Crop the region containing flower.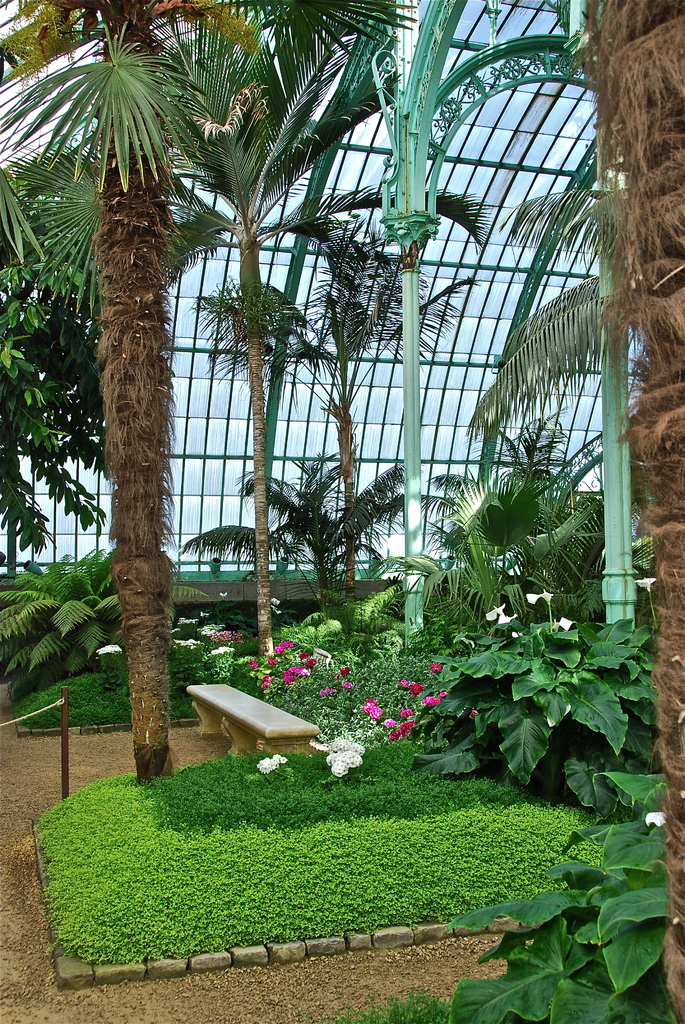
Crop region: BBox(219, 588, 226, 598).
